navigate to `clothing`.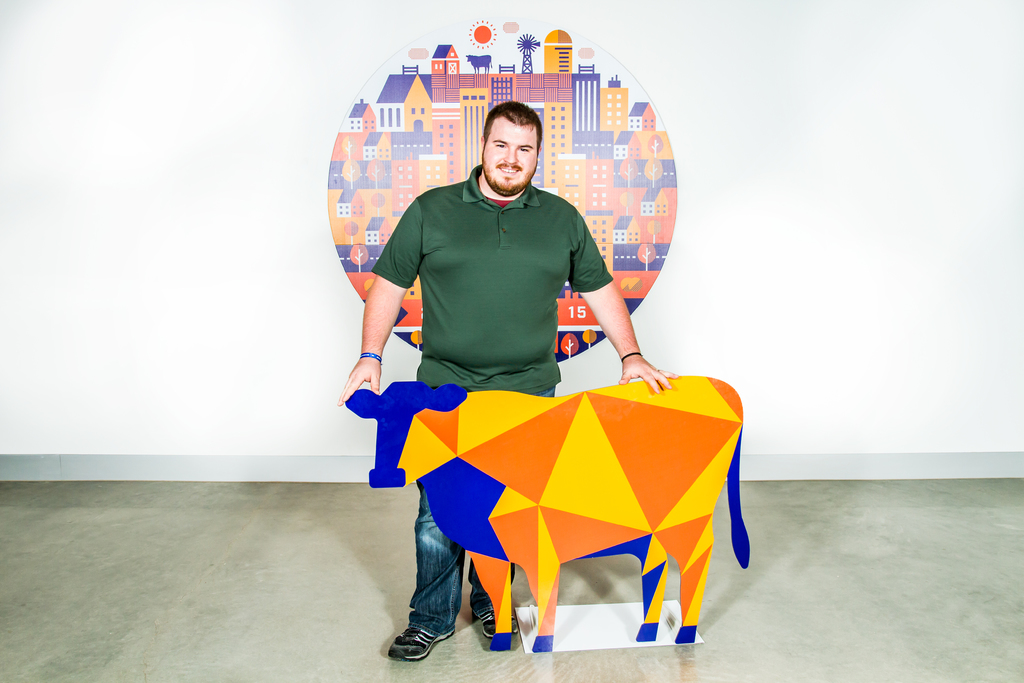
Navigation target: 365:158:611:641.
